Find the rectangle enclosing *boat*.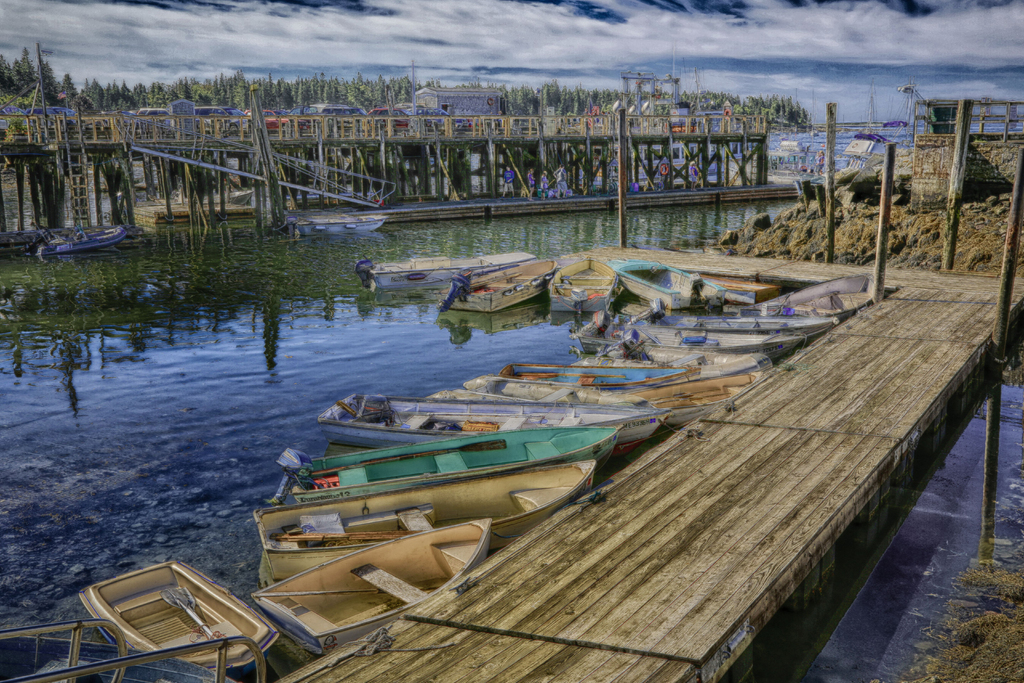
box=[0, 618, 127, 682].
